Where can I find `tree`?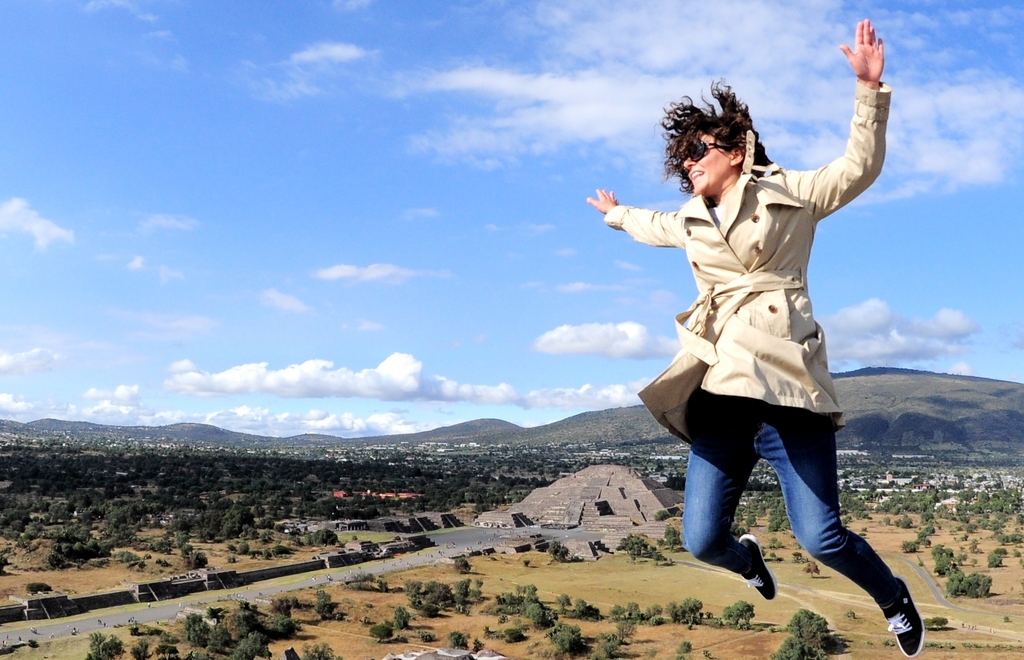
You can find it at locate(769, 602, 834, 659).
